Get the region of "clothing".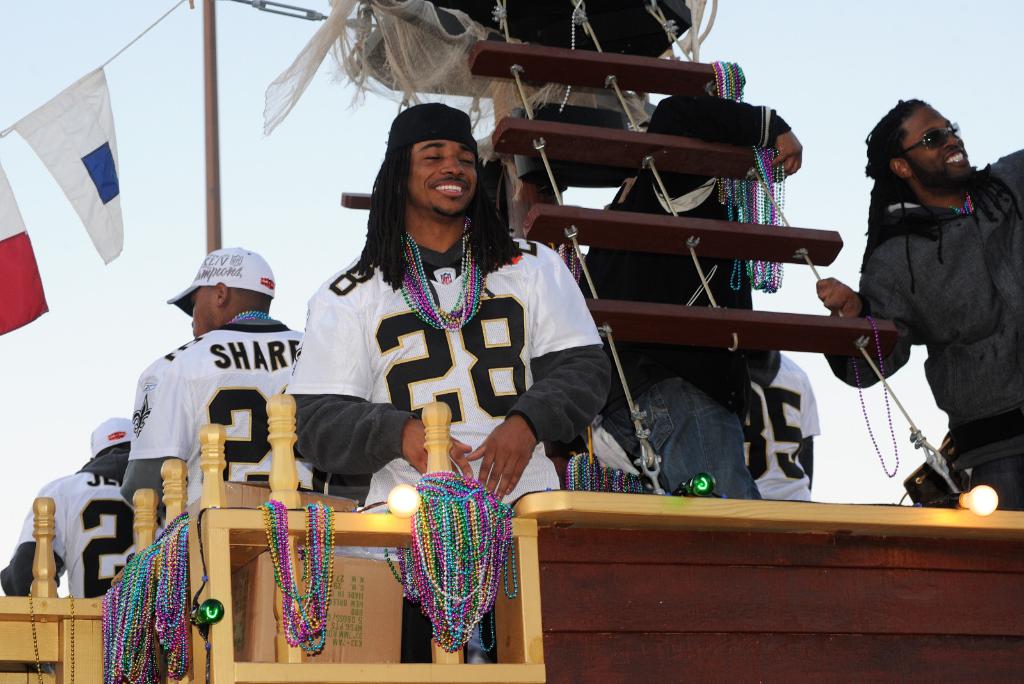
region(123, 308, 308, 534).
